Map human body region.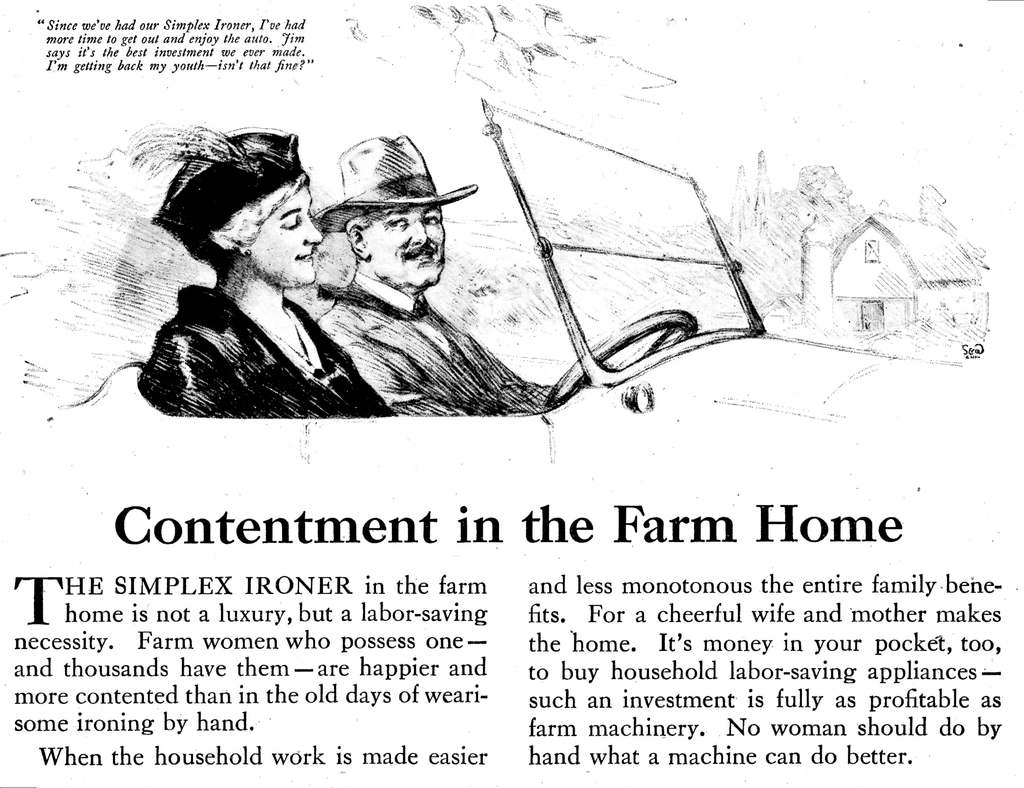
Mapped to bbox=(316, 264, 563, 415).
